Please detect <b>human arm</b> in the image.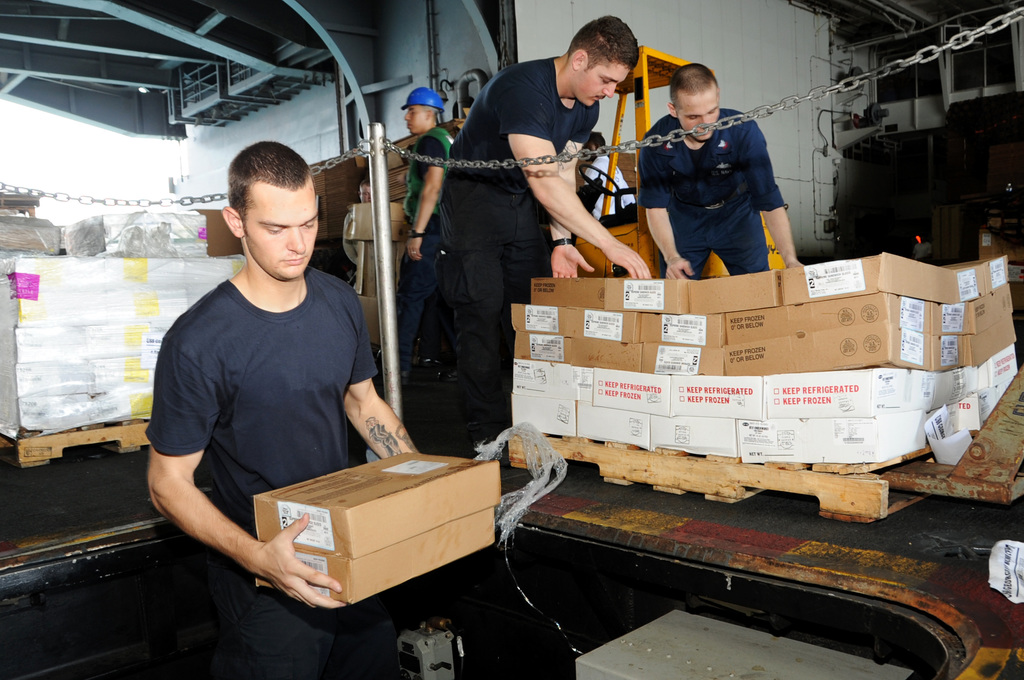
(left=341, top=308, right=413, bottom=460).
